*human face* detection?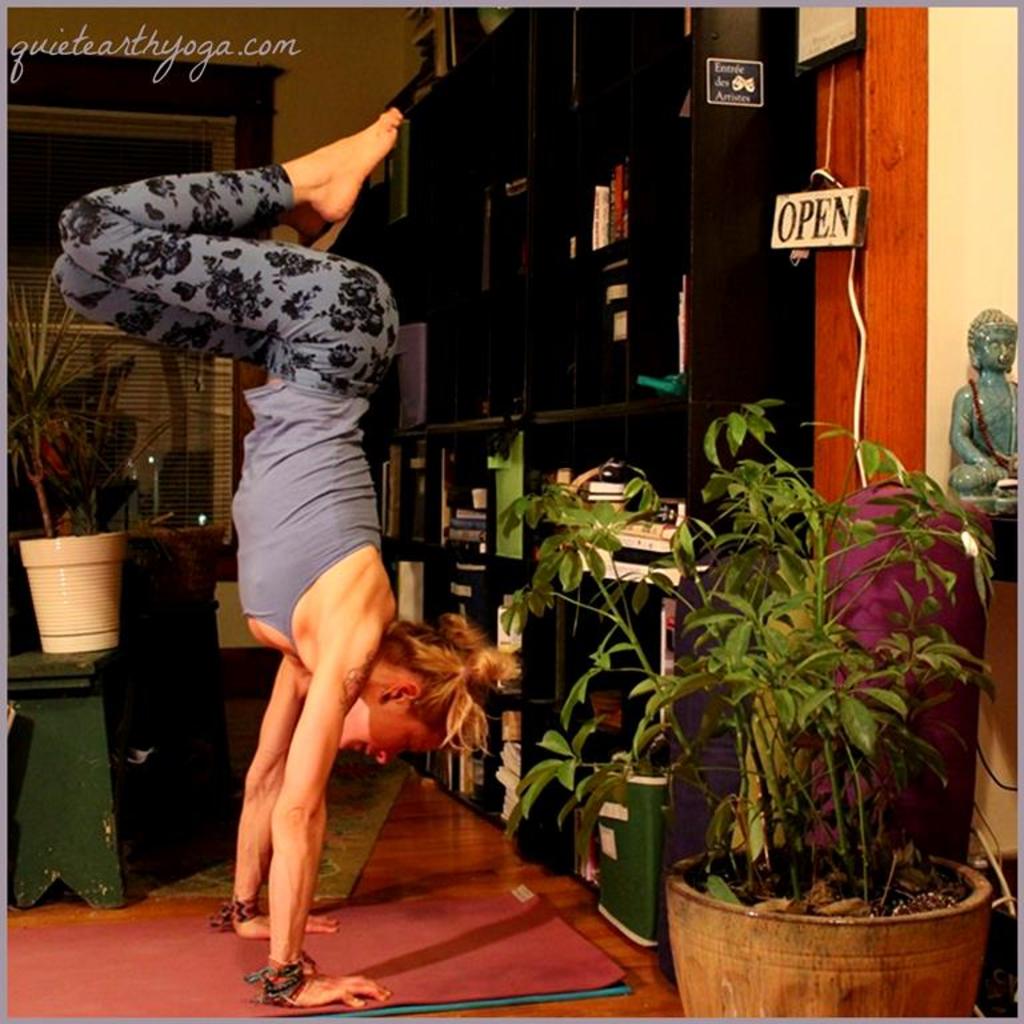
331:708:447:768
